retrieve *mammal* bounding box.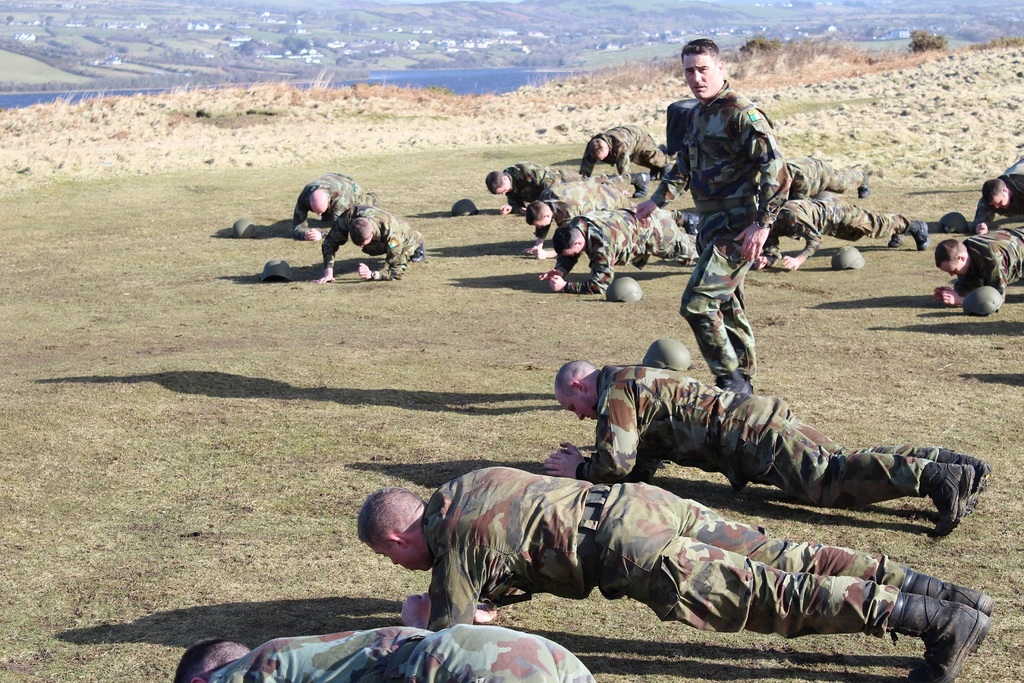
Bounding box: [169,621,600,682].
